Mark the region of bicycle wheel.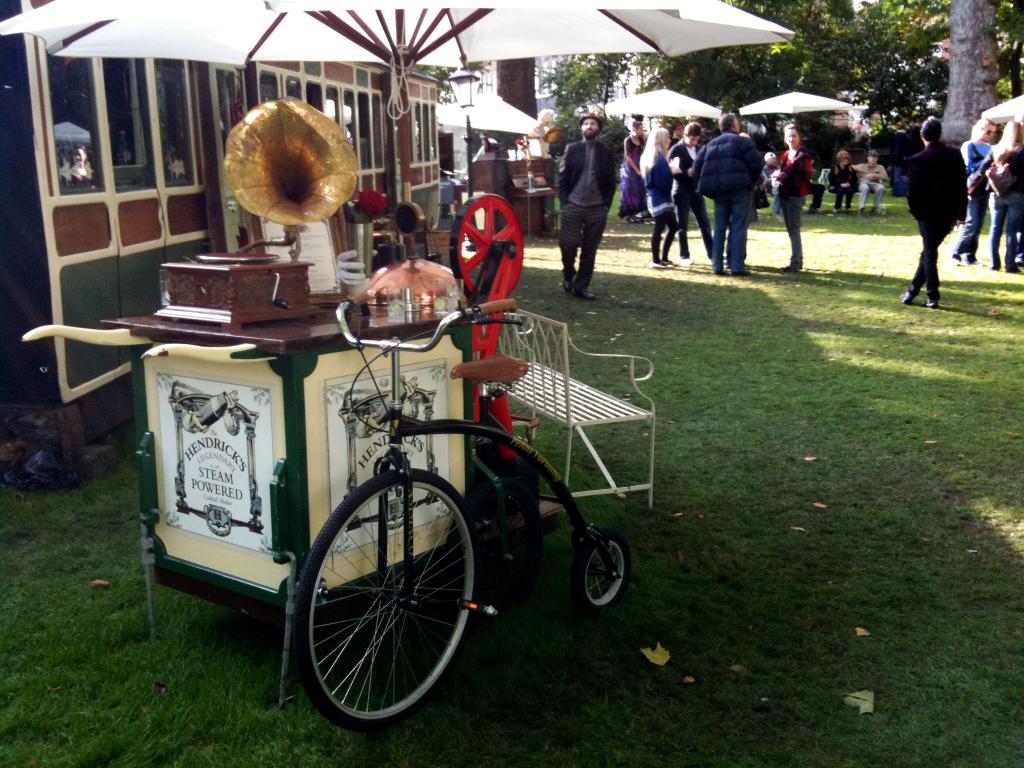
Region: (571, 531, 629, 626).
